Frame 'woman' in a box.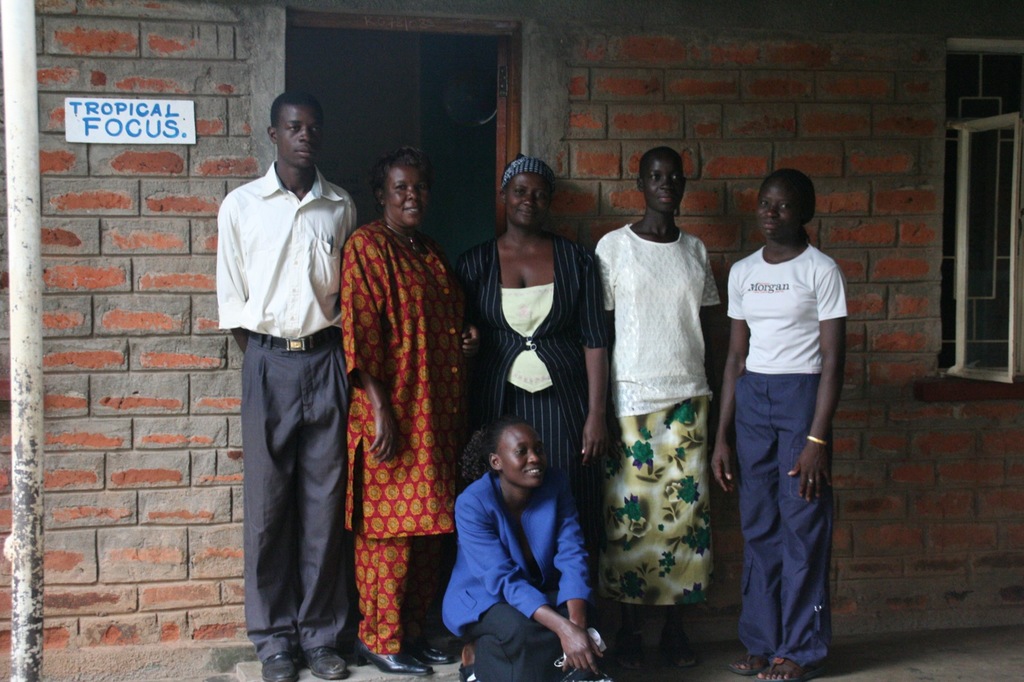
box=[707, 163, 850, 681].
